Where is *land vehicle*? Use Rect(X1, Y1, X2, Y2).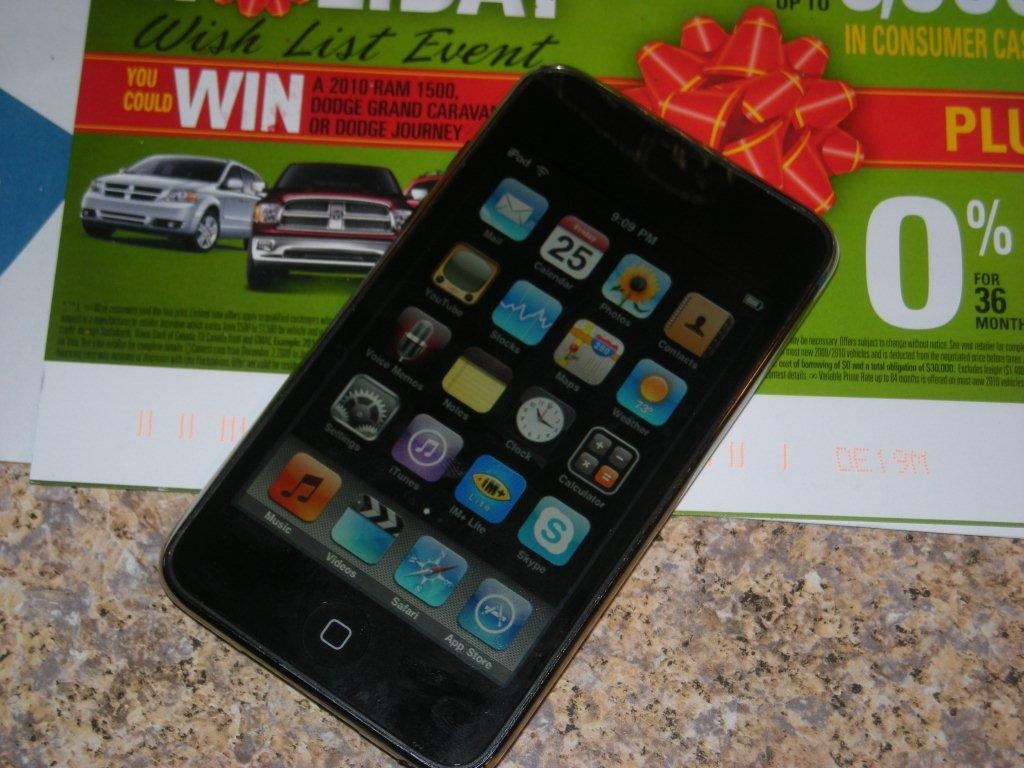
Rect(247, 159, 410, 290).
